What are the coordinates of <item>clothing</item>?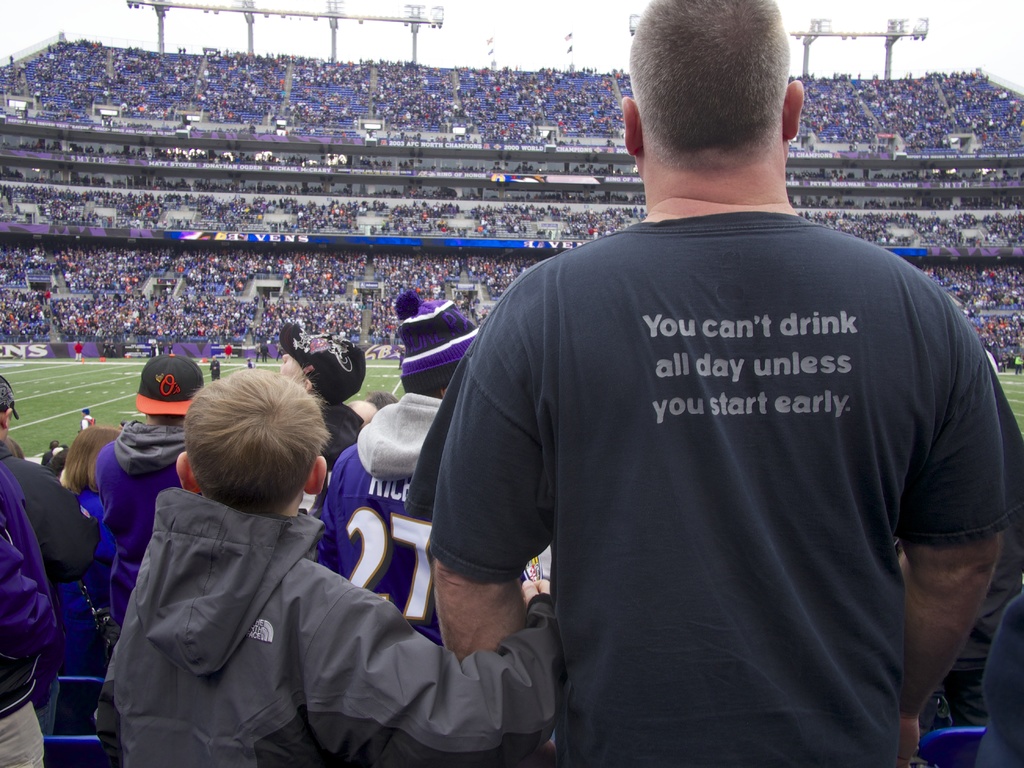
Rect(98, 486, 561, 767).
